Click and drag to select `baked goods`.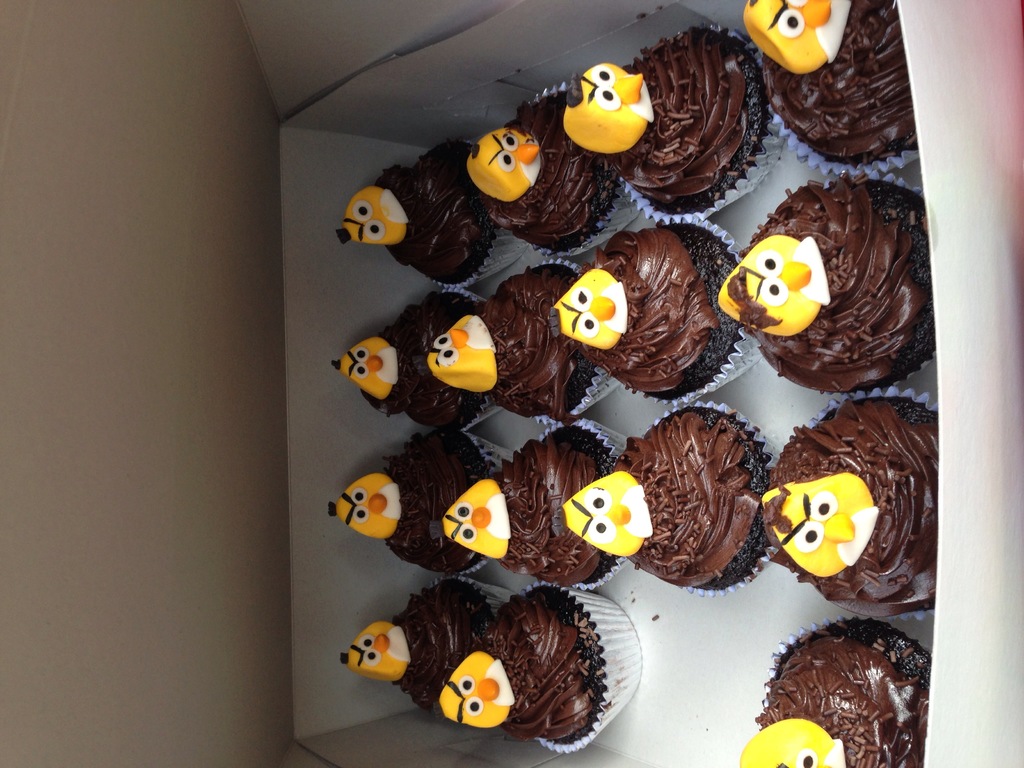
Selection: box(556, 28, 771, 214).
